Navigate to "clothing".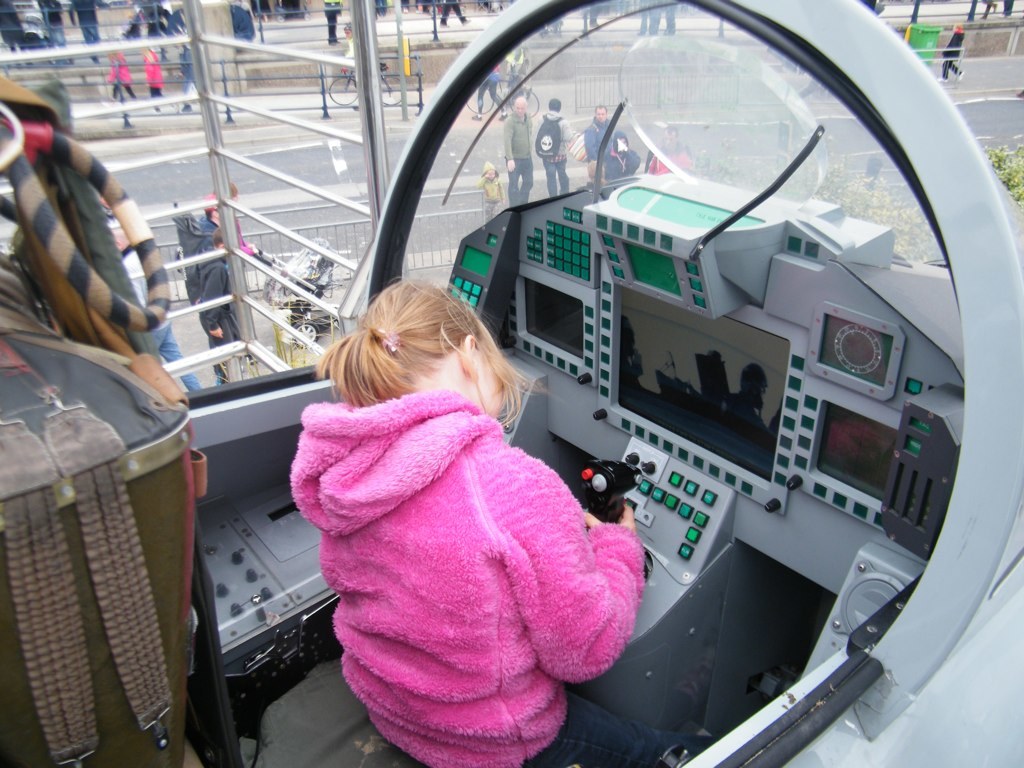
Navigation target: bbox=[641, 126, 657, 148].
